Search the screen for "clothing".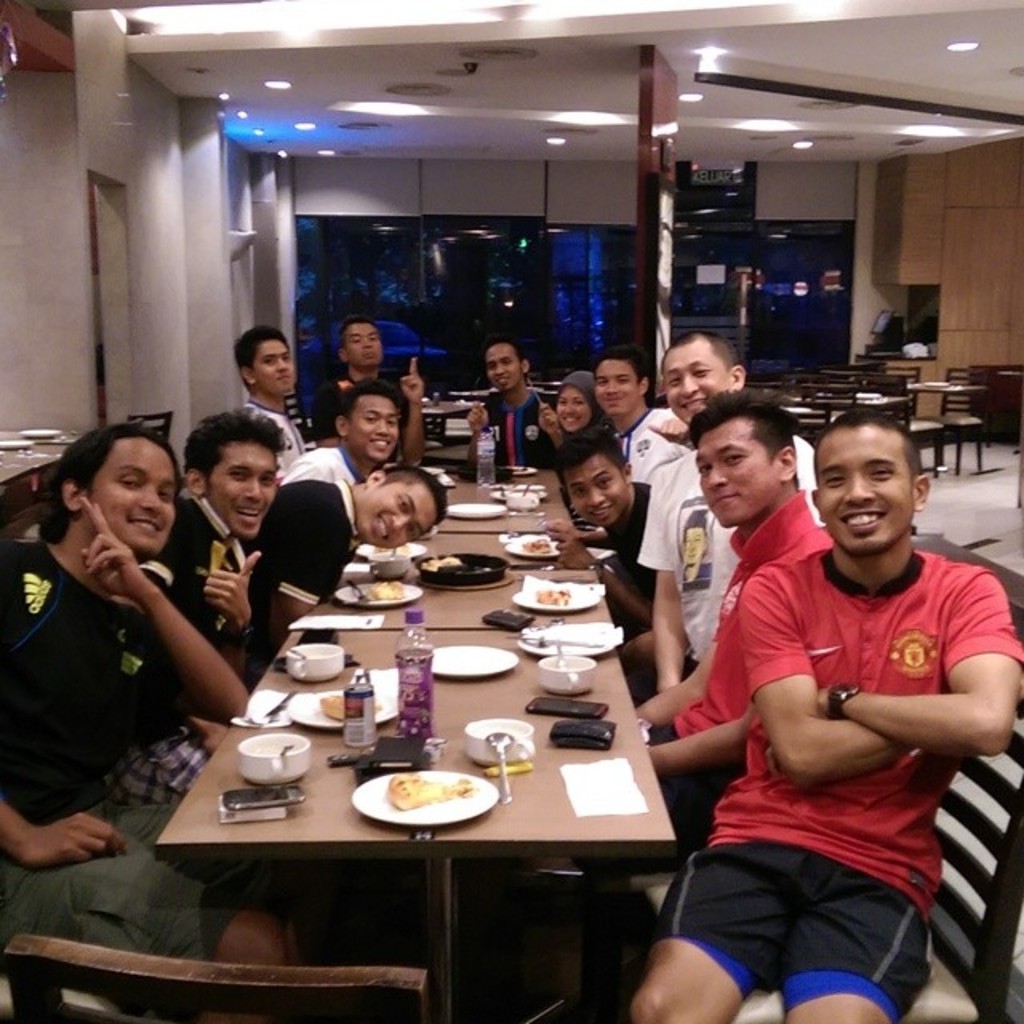
Found at bbox=[816, 422, 917, 546].
